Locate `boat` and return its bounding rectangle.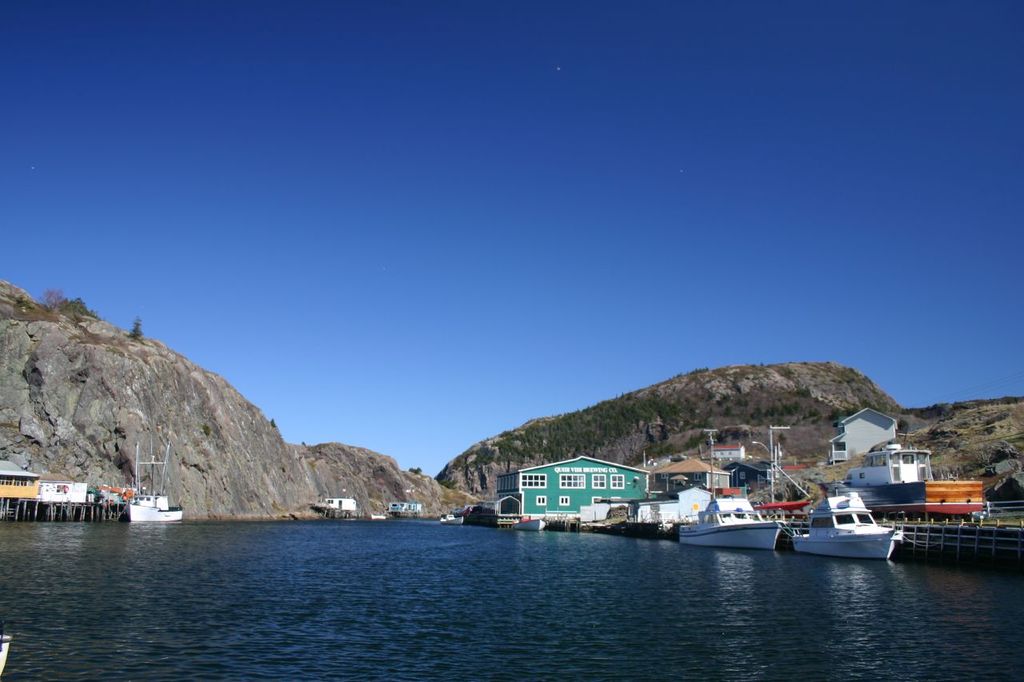
bbox=[122, 441, 182, 524].
